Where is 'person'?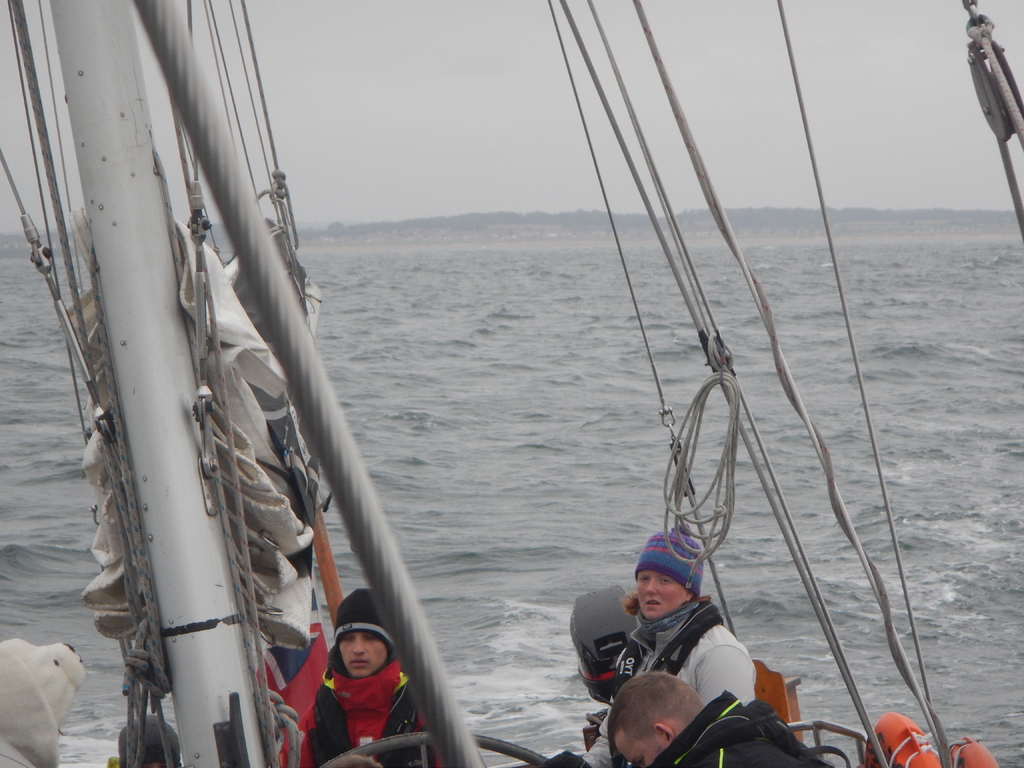
x1=580 y1=527 x2=757 y2=767.
